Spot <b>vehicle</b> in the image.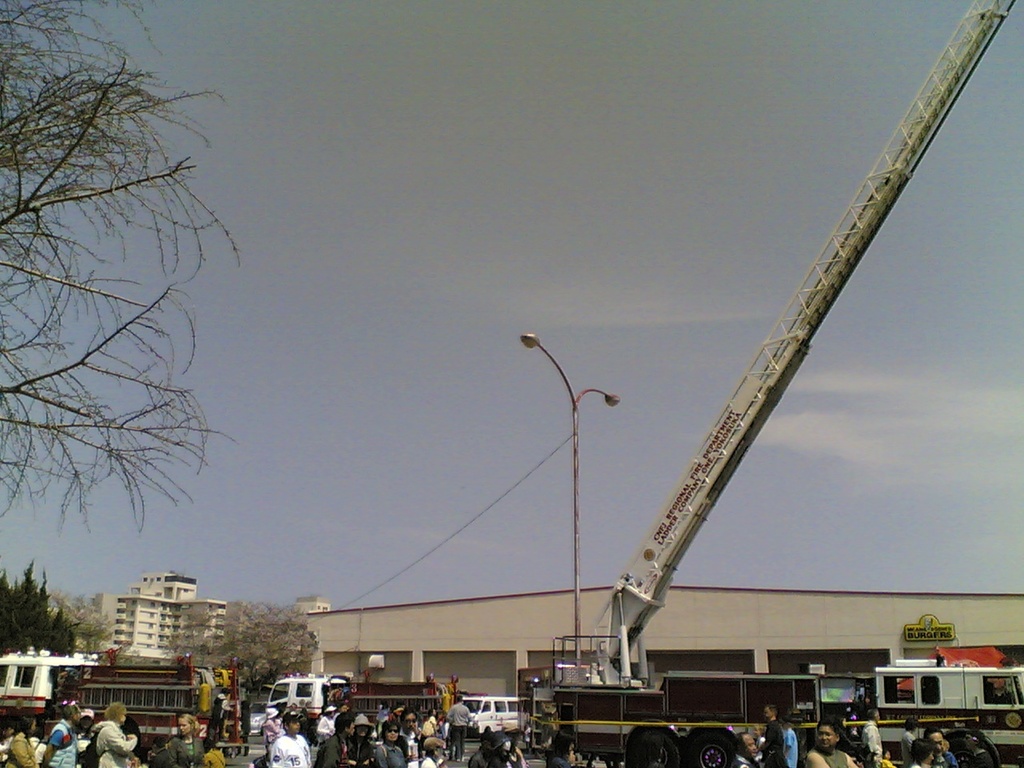
<b>vehicle</b> found at box=[463, 695, 522, 735].
